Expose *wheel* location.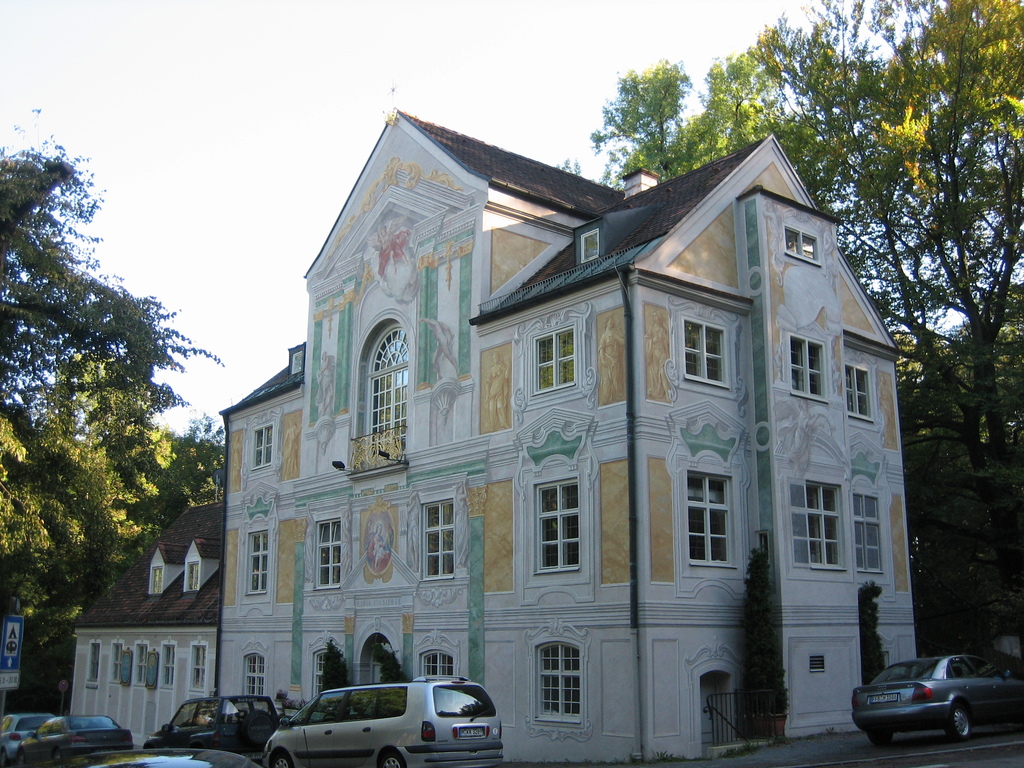
Exposed at bbox=[270, 752, 291, 767].
